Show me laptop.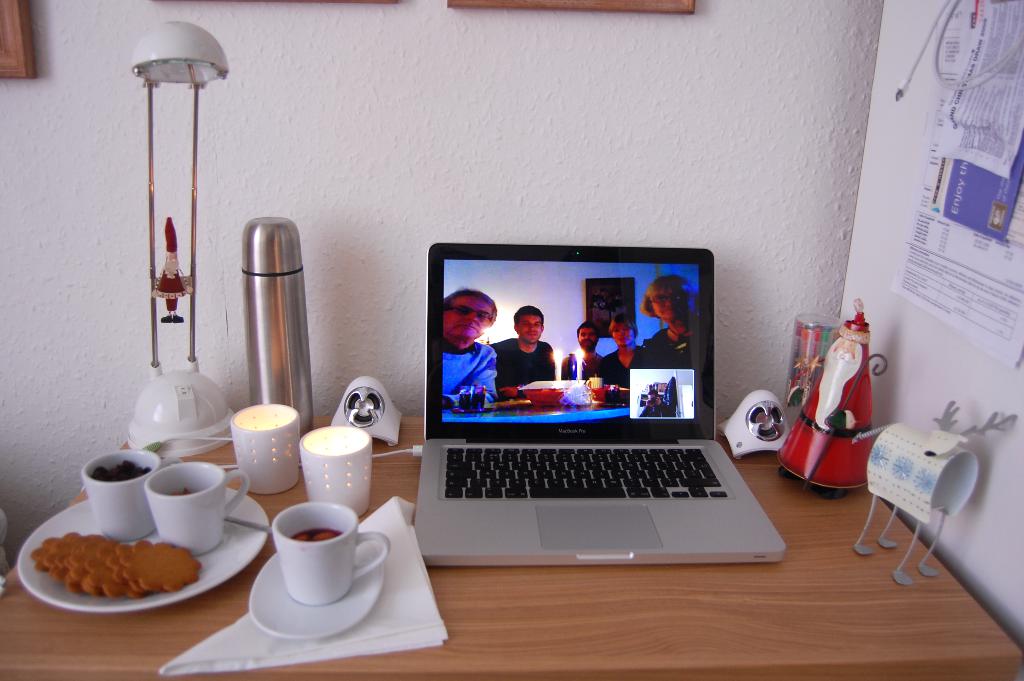
laptop is here: {"x1": 396, "y1": 236, "x2": 761, "y2": 589}.
